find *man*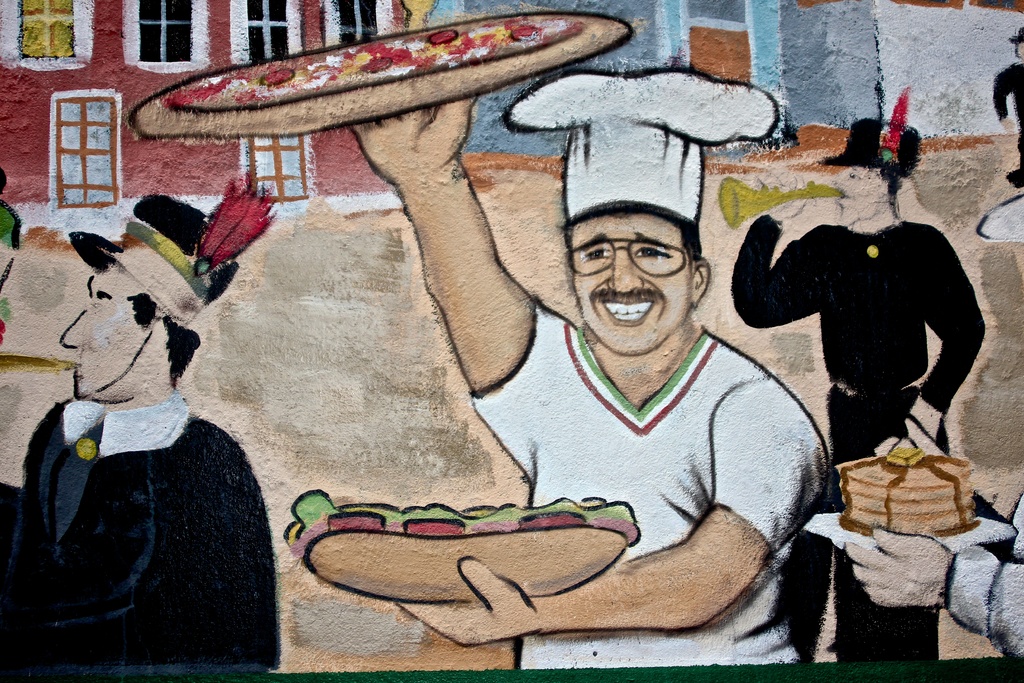
box(0, 197, 282, 682)
